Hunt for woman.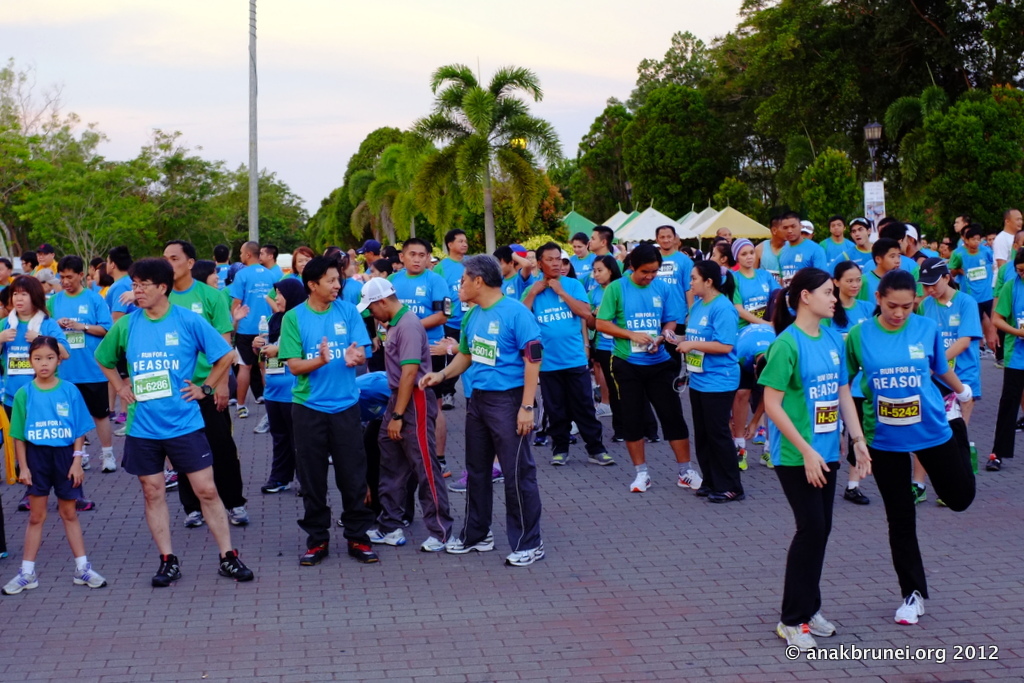
Hunted down at bbox(771, 314, 870, 642).
